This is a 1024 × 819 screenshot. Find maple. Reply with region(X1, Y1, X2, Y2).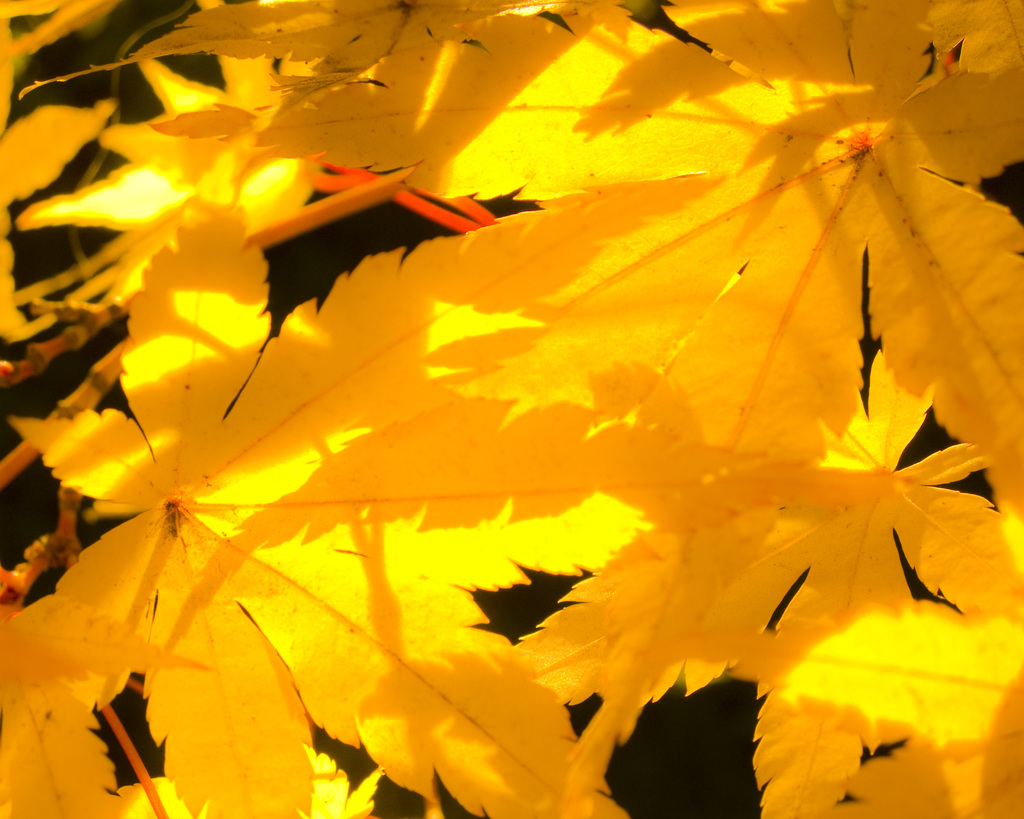
region(0, 0, 1023, 818).
